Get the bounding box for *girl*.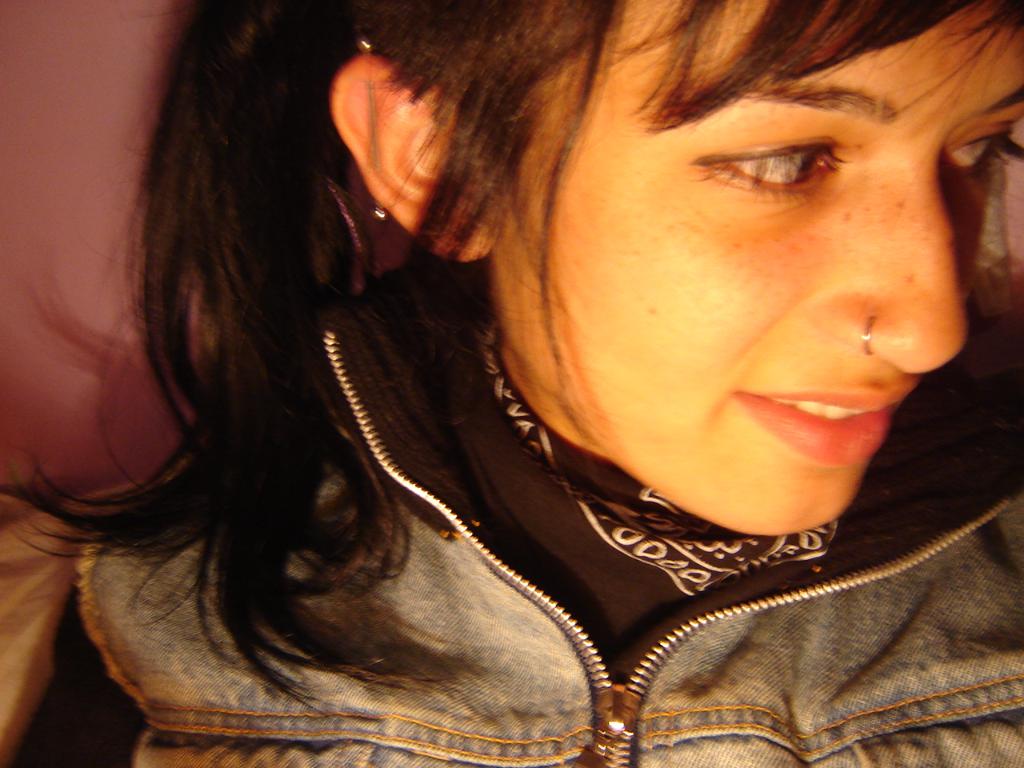
(0, 0, 1023, 767).
